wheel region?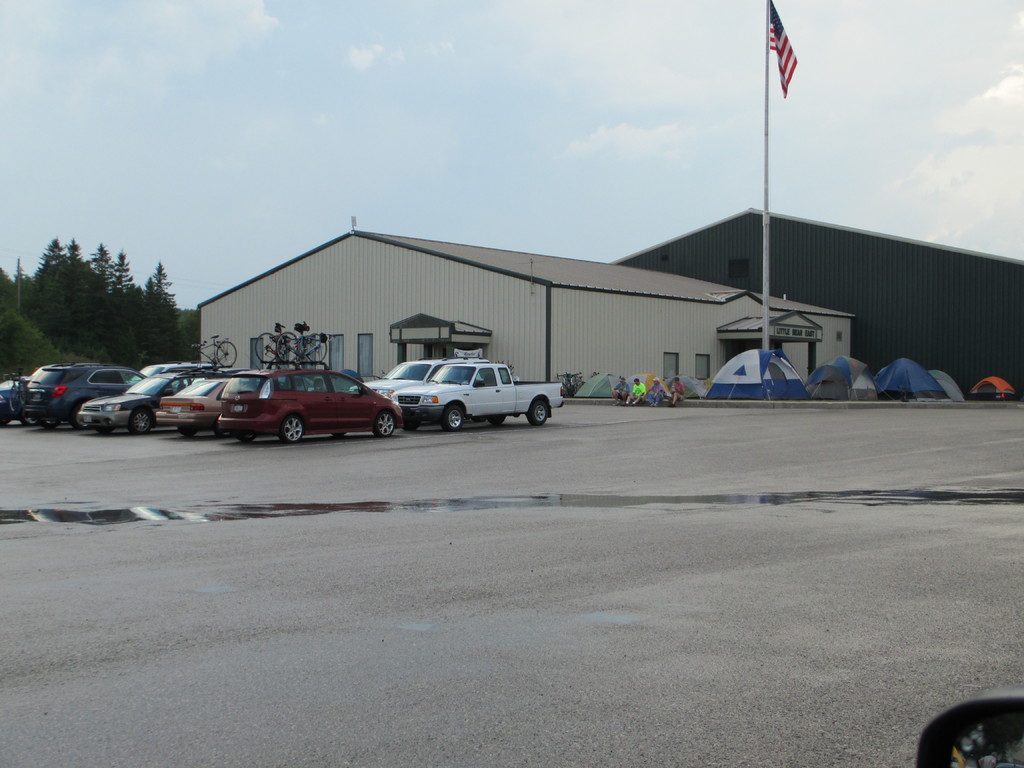
l=26, t=413, r=40, b=425
